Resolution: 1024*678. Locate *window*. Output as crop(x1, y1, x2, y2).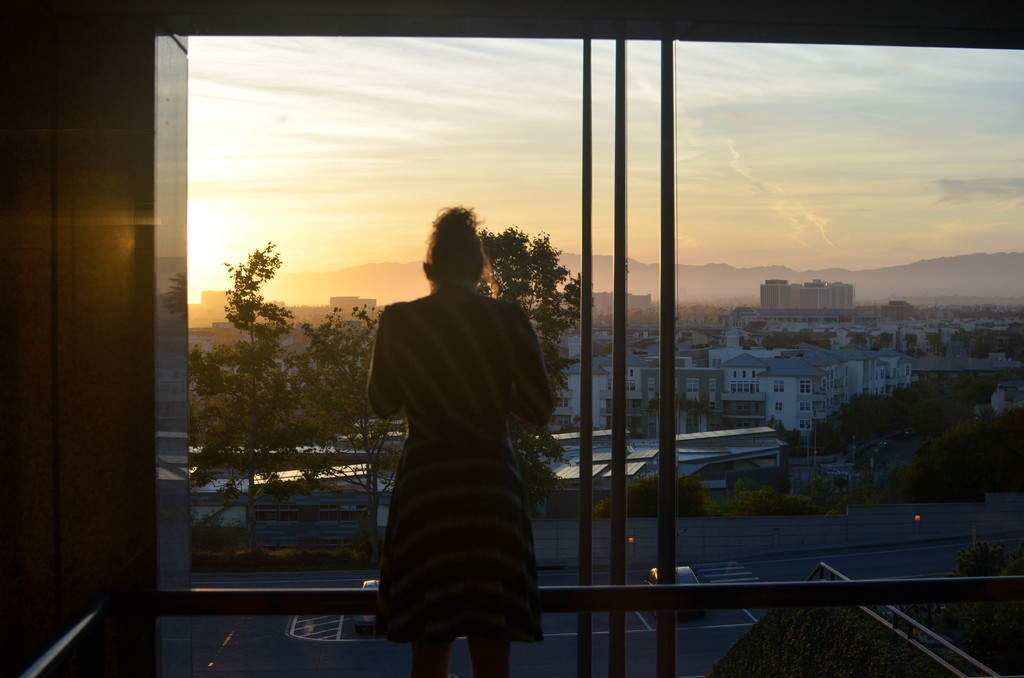
crop(801, 383, 811, 393).
